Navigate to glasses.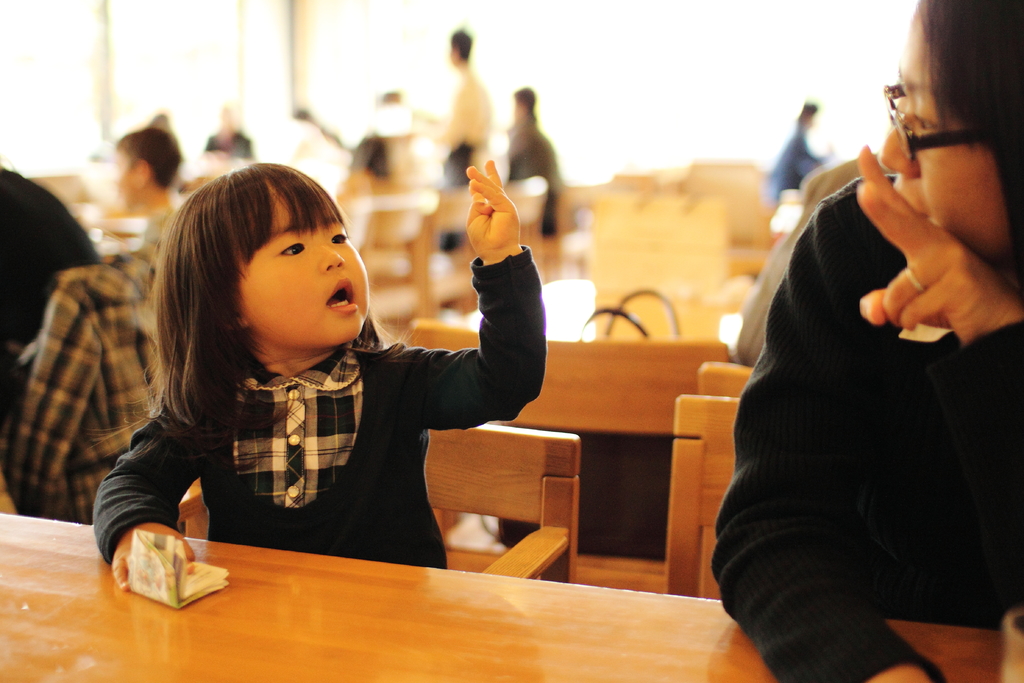
Navigation target: bbox(890, 104, 1011, 154).
